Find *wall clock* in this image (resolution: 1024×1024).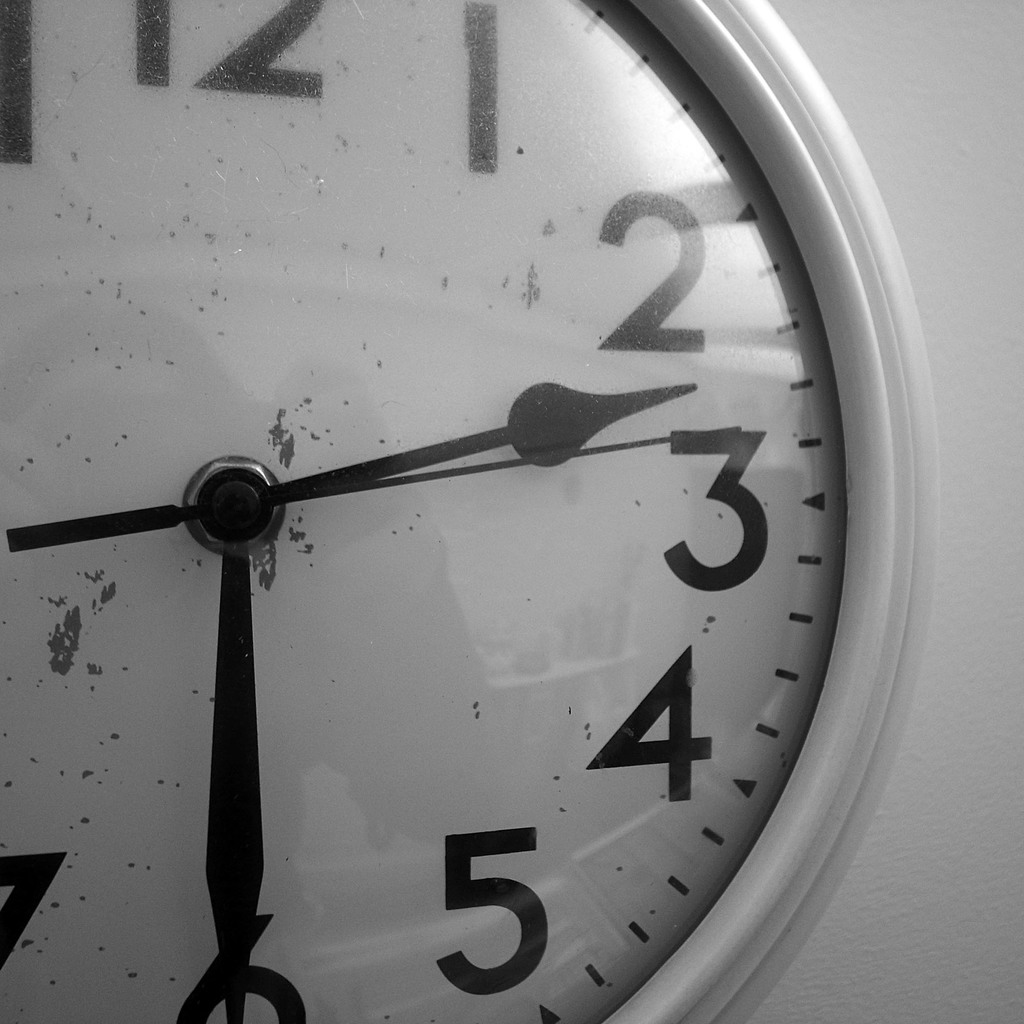
{"x1": 0, "y1": 0, "x2": 919, "y2": 1022}.
